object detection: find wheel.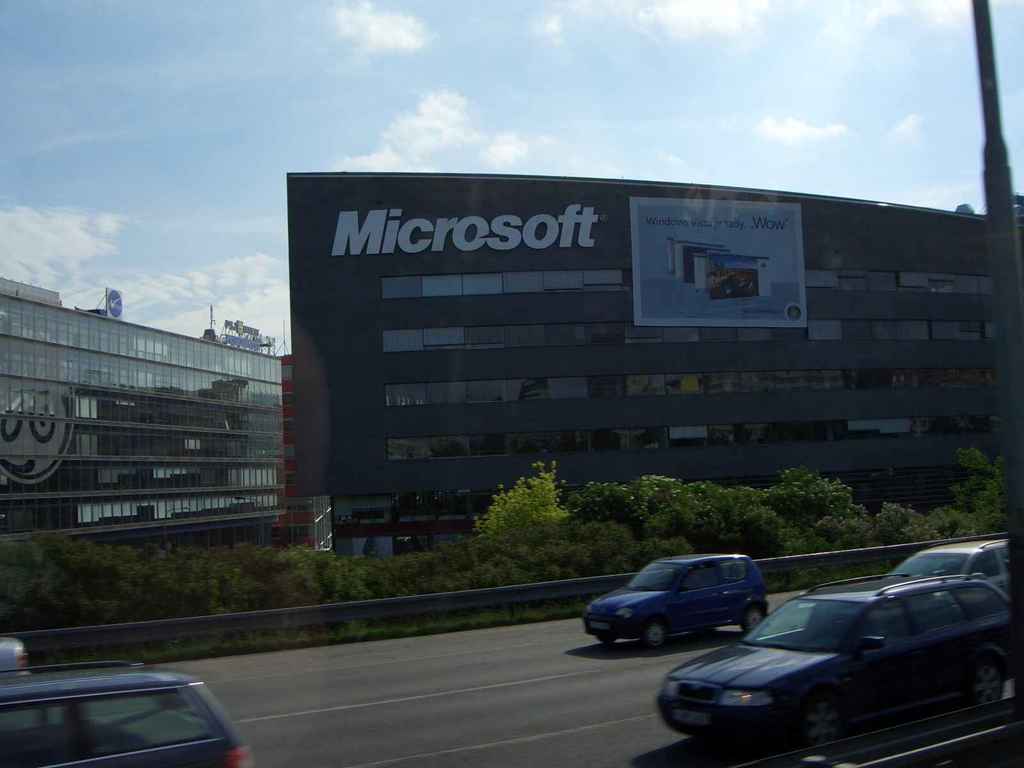
<bbox>642, 620, 668, 648</bbox>.
